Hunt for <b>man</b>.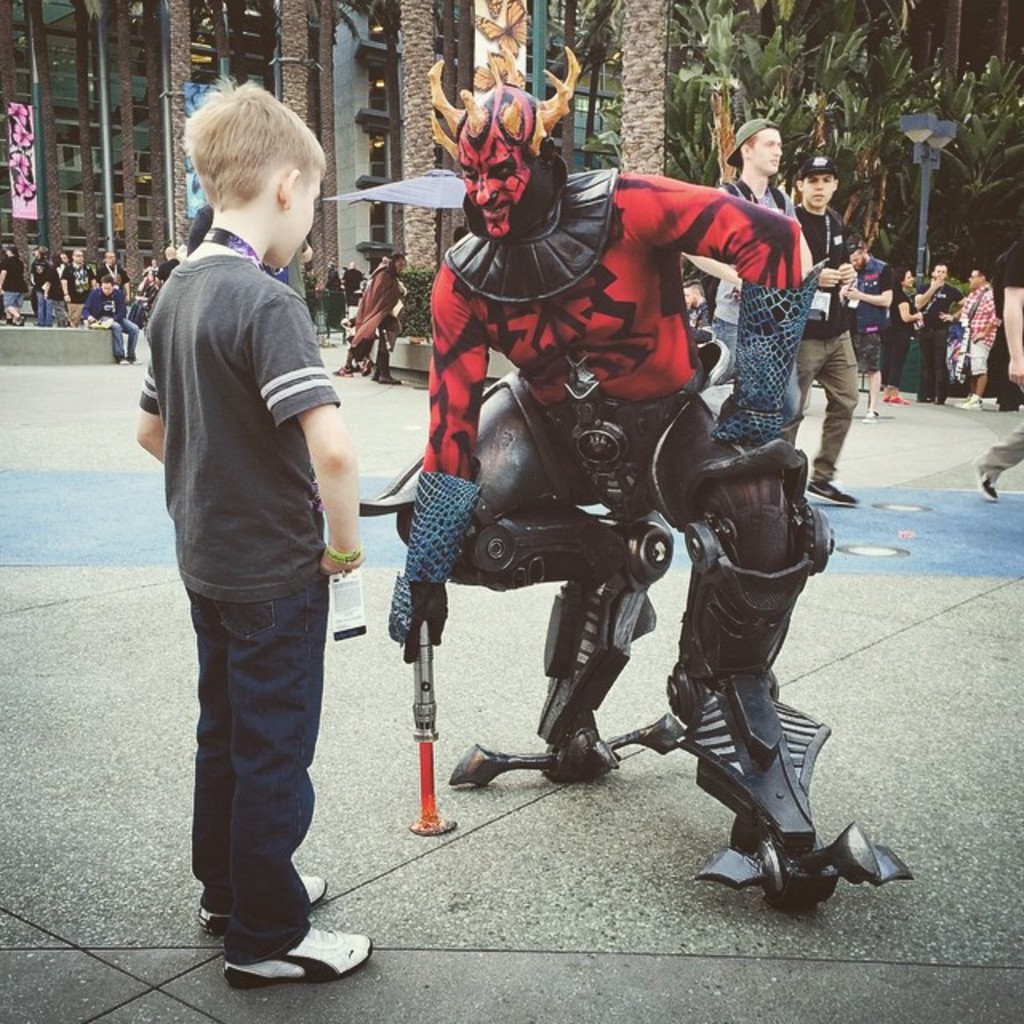
Hunted down at box=[0, 245, 30, 323].
